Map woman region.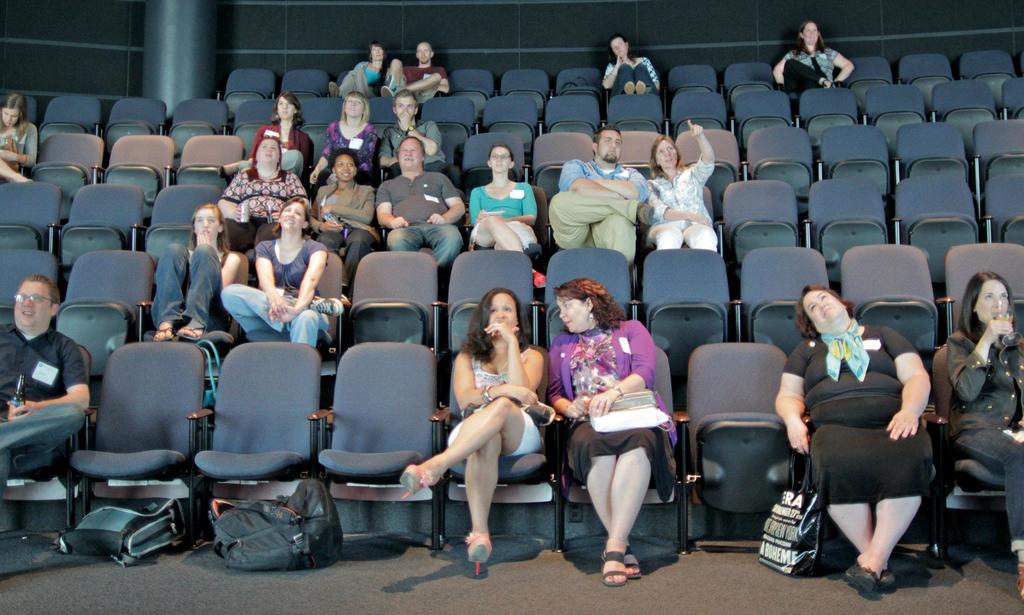
Mapped to bbox(772, 280, 934, 595).
